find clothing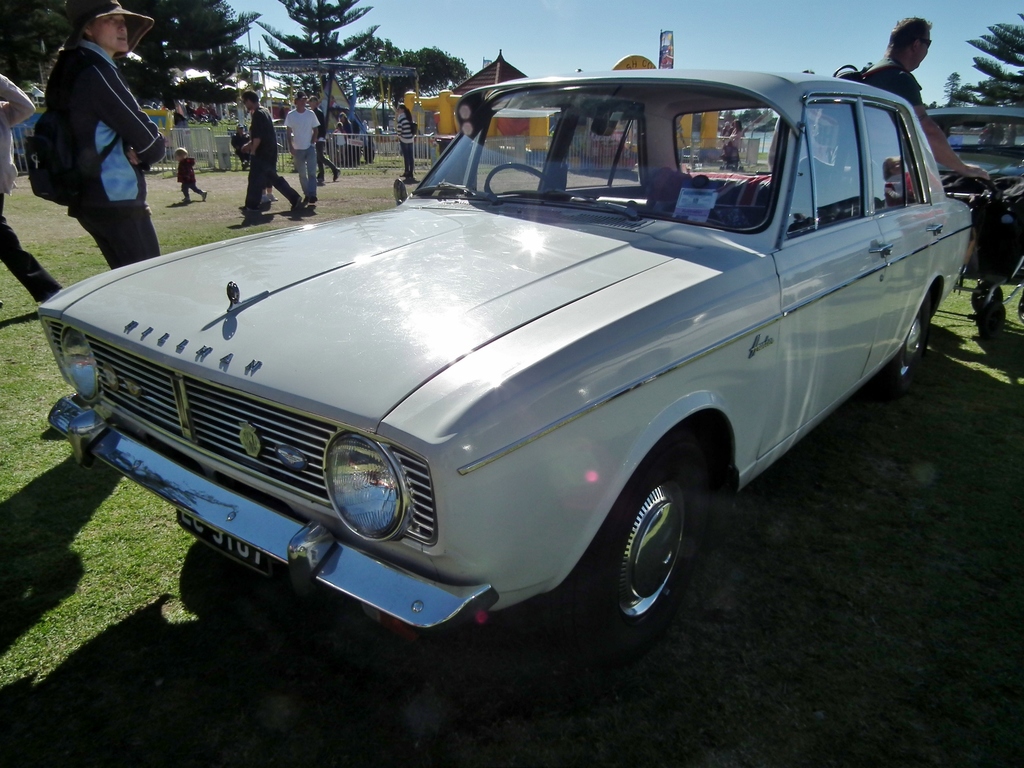
bbox(247, 108, 278, 211)
